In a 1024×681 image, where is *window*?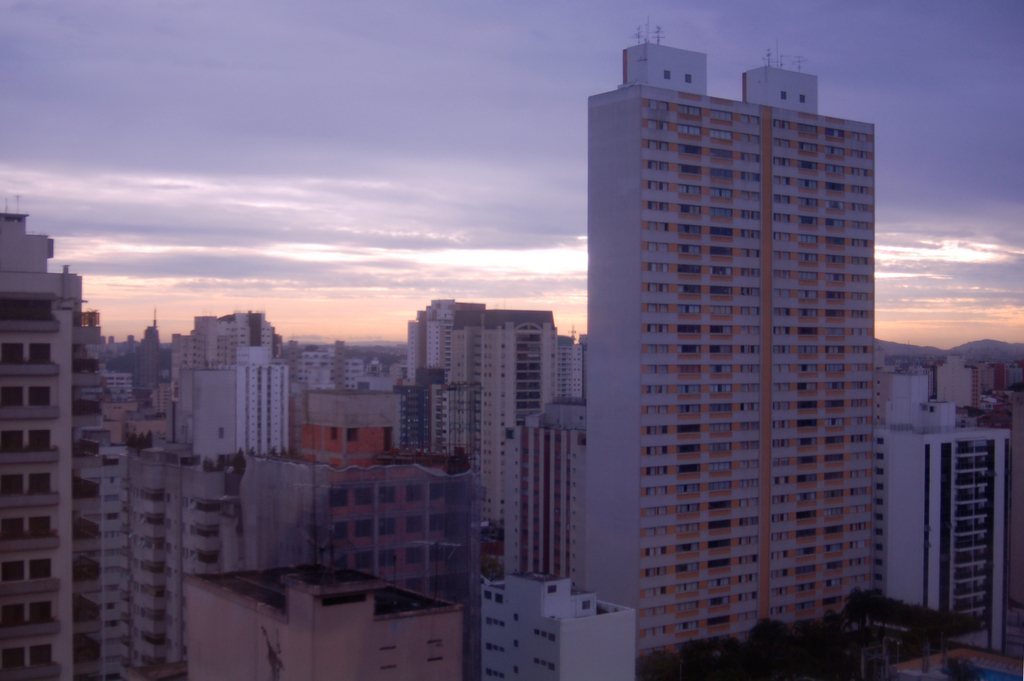
(left=774, top=177, right=787, bottom=186).
